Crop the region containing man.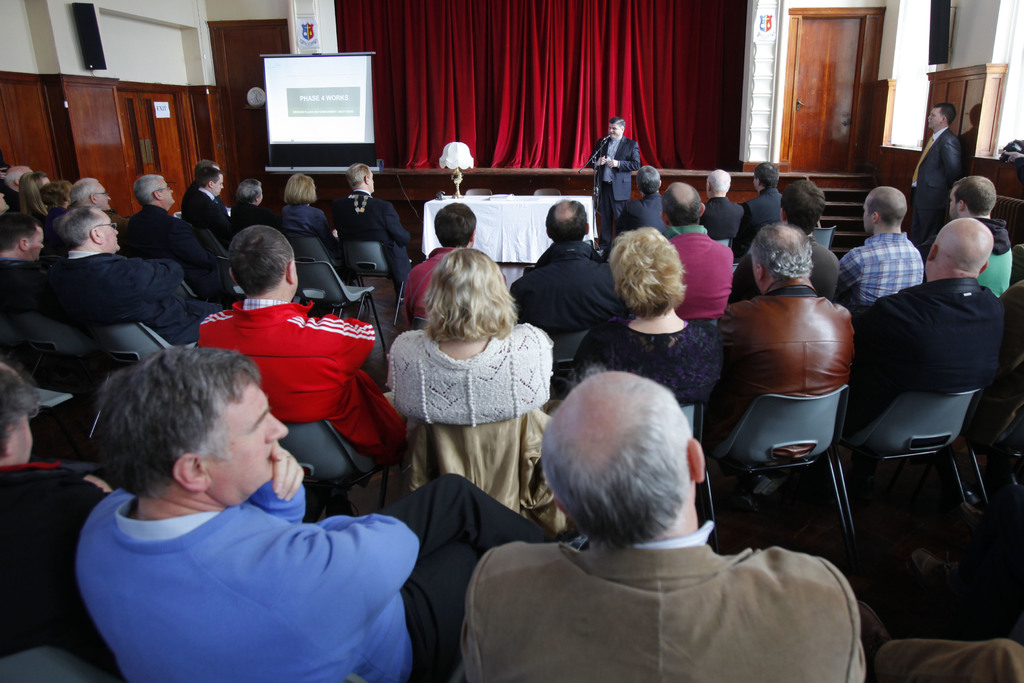
Crop region: rect(911, 103, 966, 252).
